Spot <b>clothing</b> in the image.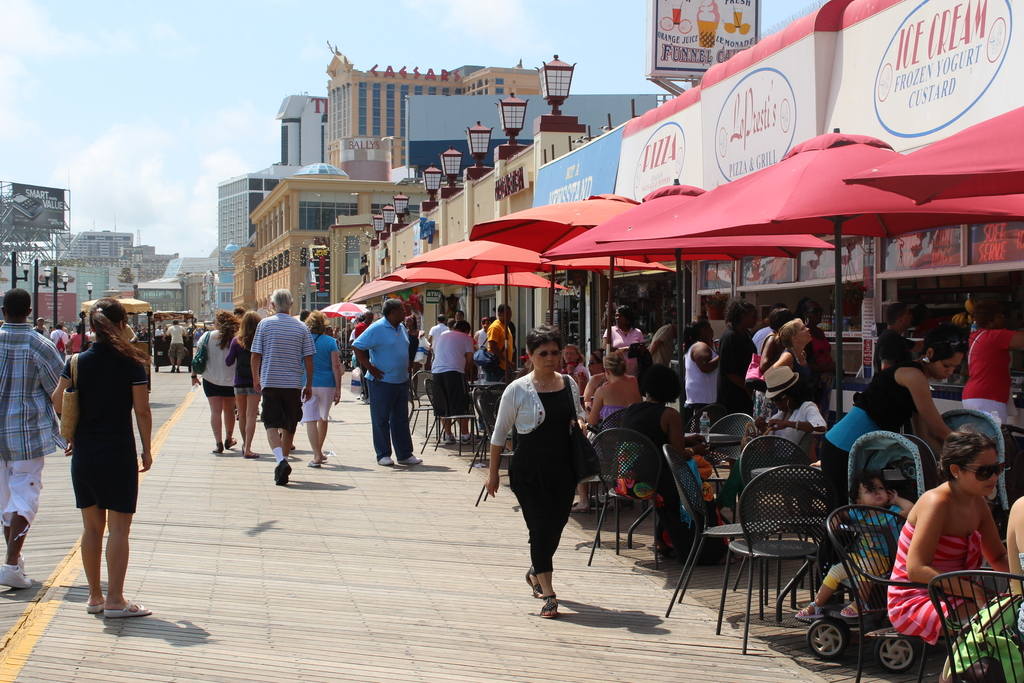
<b>clothing</b> found at [x1=820, y1=490, x2=907, y2=597].
